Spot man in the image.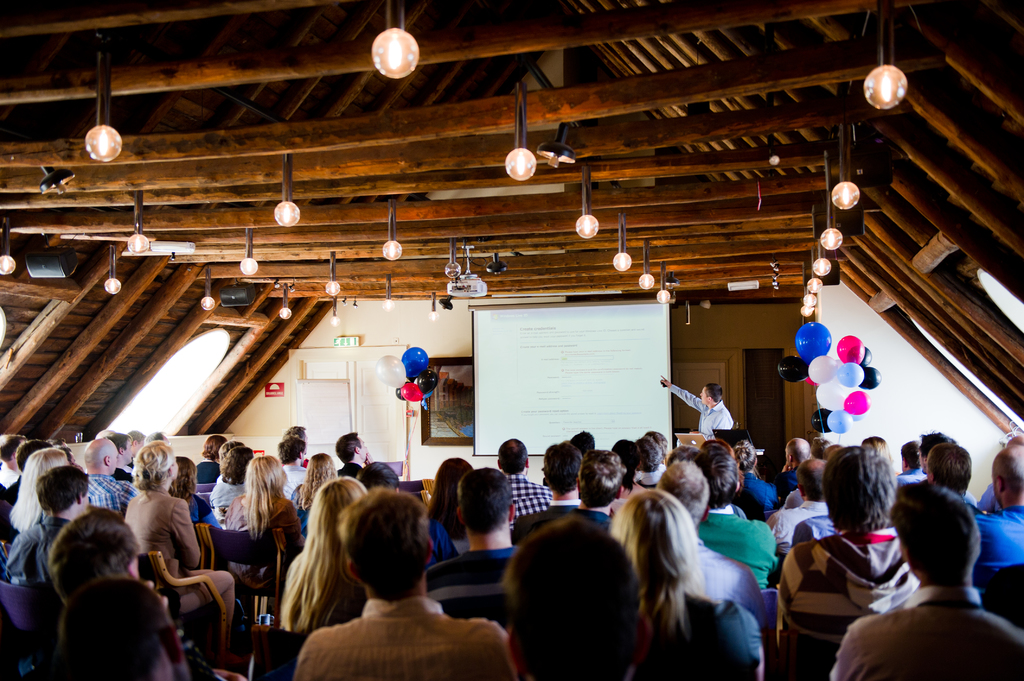
man found at [left=43, top=502, right=200, bottom=660].
